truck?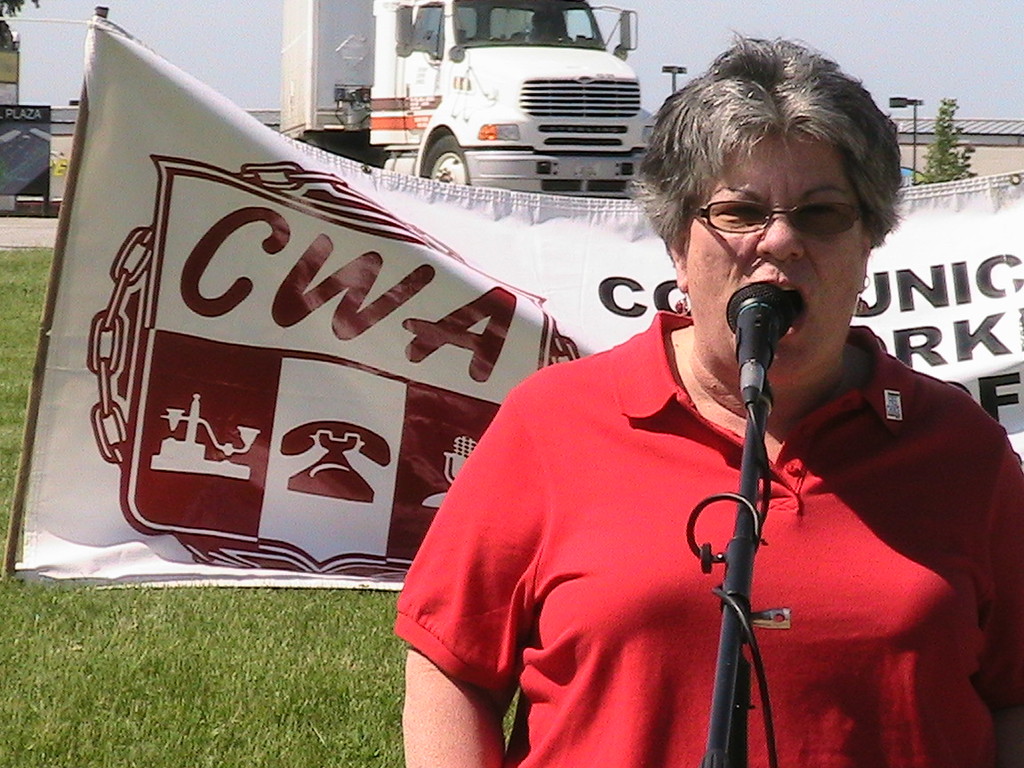
327:20:670:199
